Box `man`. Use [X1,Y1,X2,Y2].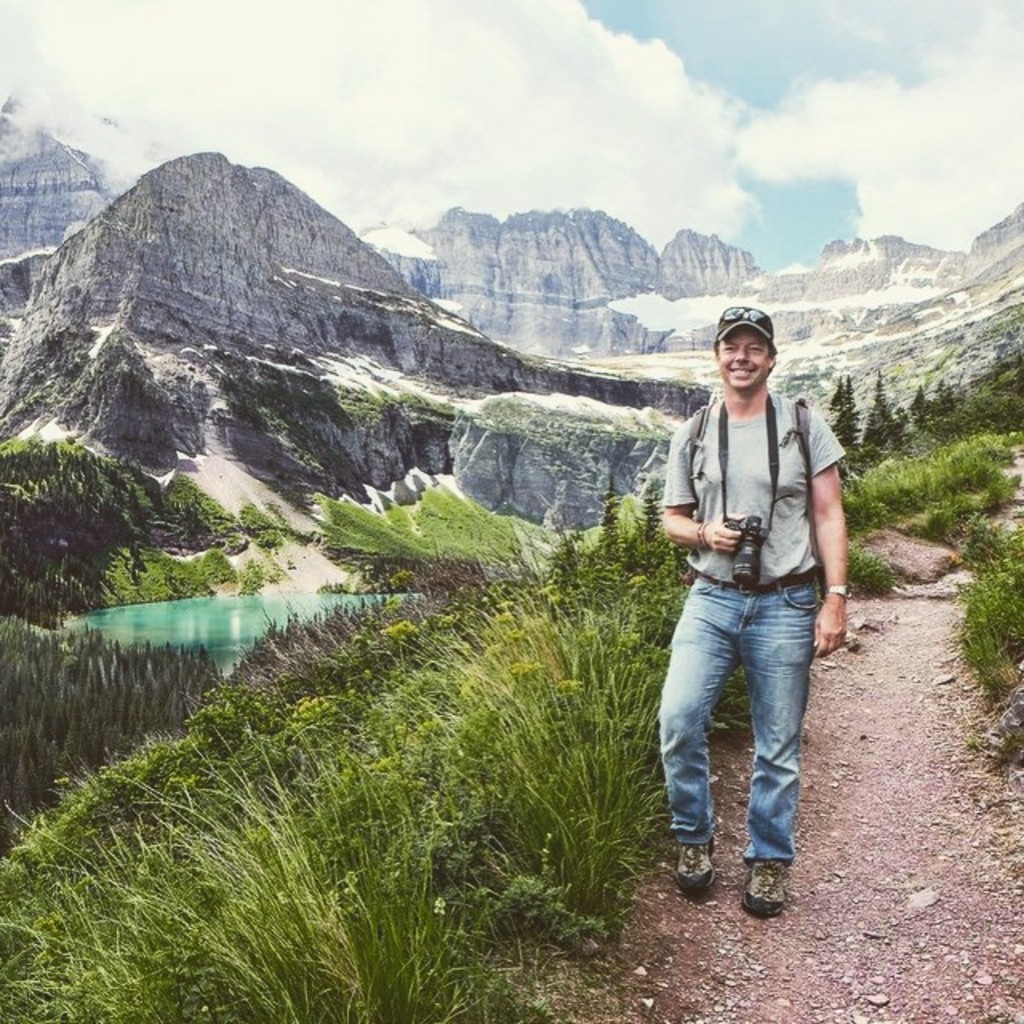
[654,302,842,922].
